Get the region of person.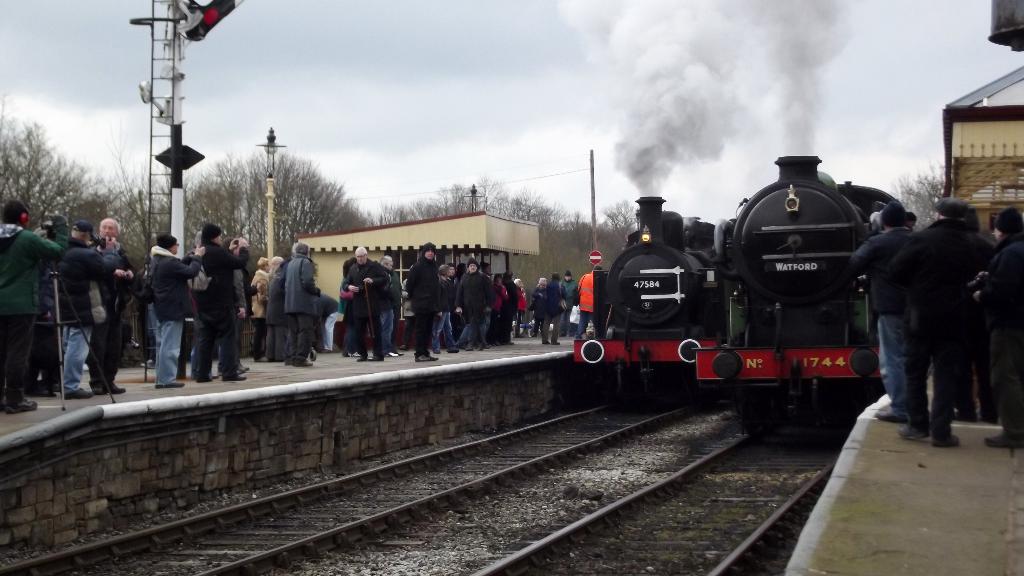
BBox(398, 232, 451, 368).
